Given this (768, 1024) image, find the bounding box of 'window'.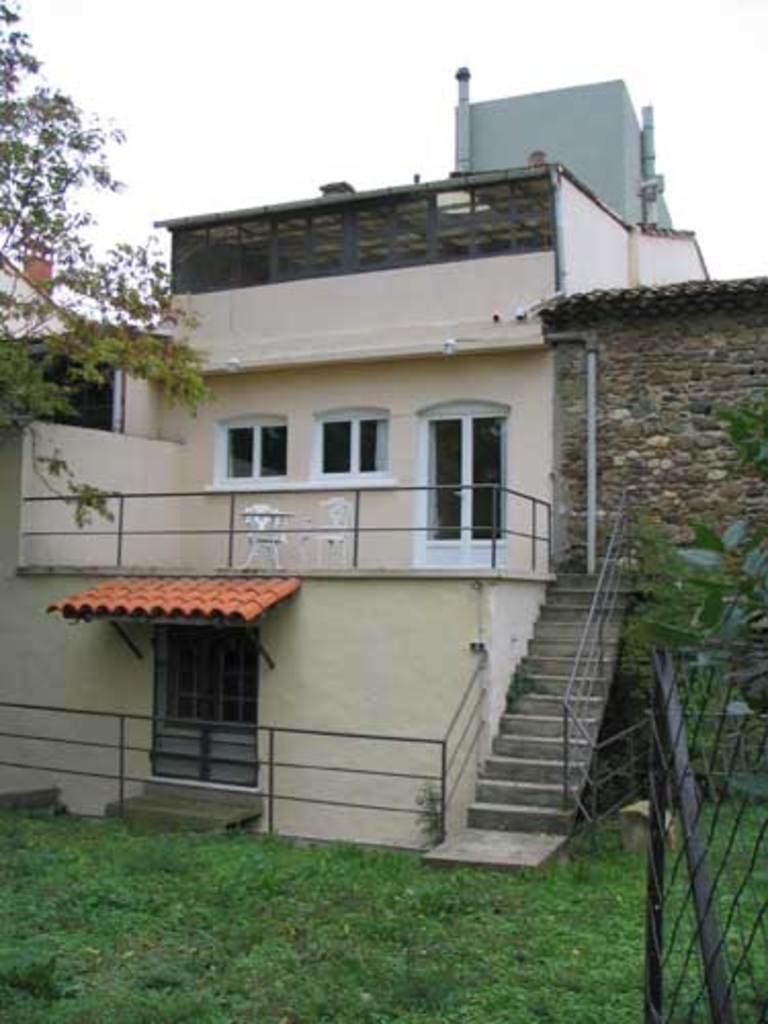
[207, 408, 291, 489].
